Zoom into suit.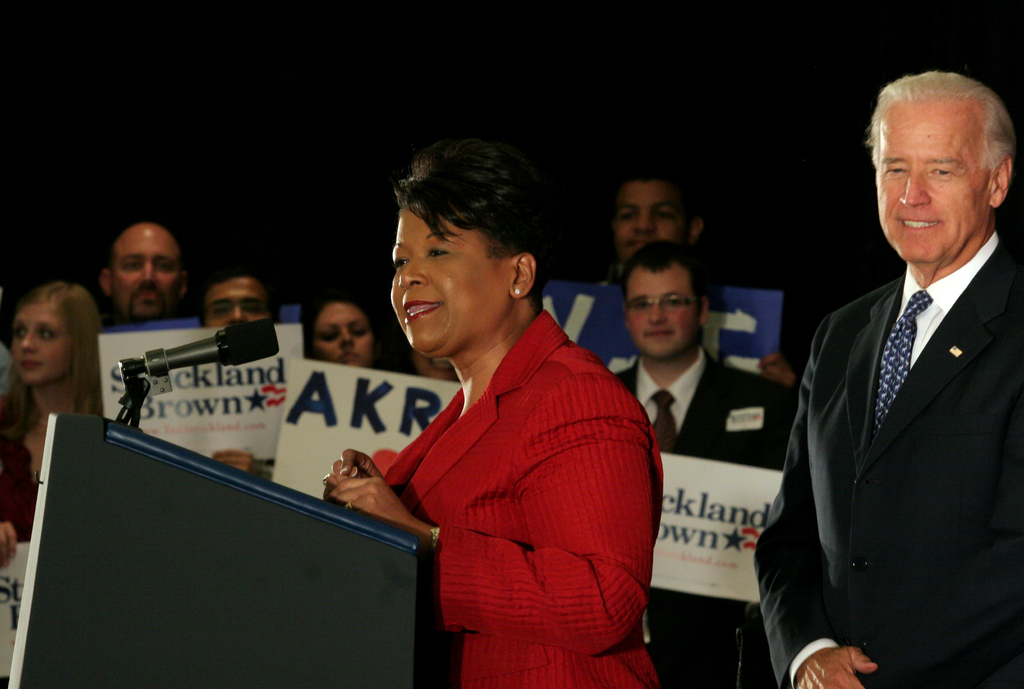
Zoom target: x1=383, y1=305, x2=658, y2=688.
